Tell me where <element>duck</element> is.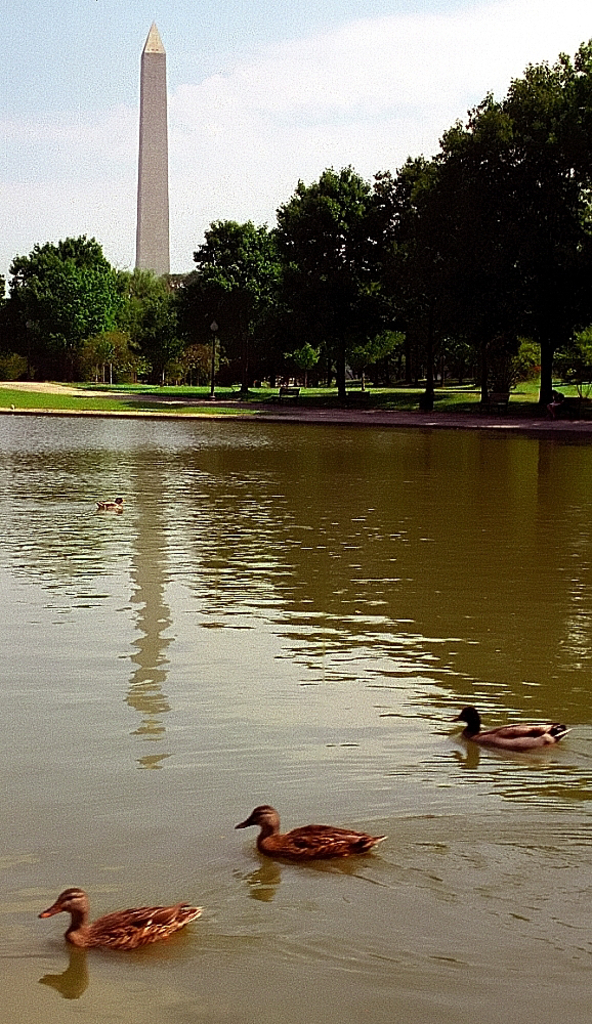
<element>duck</element> is at box(36, 883, 207, 949).
